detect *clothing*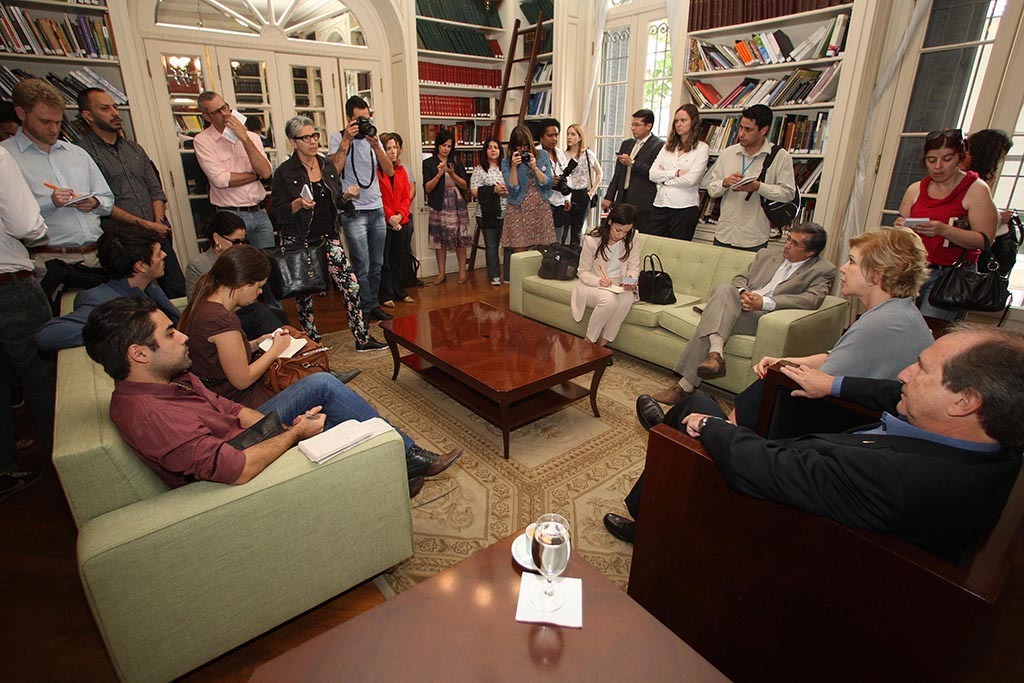
689 369 1023 572
